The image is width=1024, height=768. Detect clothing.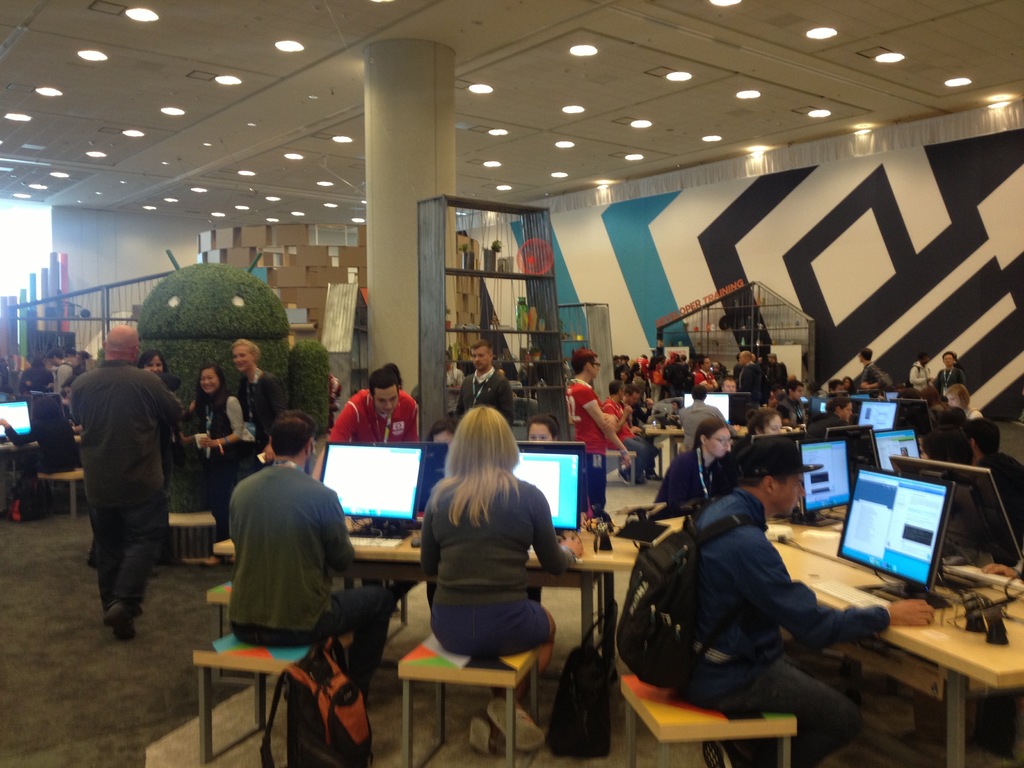
Detection: [742,657,878,764].
